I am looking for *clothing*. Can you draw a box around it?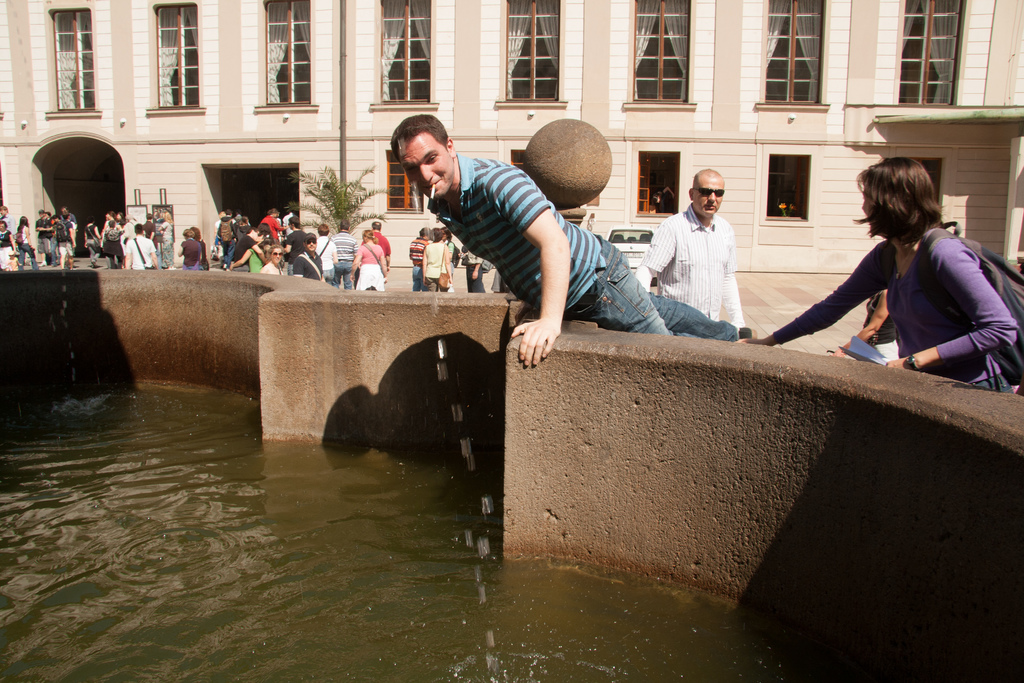
Sure, the bounding box is bbox(109, 217, 125, 225).
